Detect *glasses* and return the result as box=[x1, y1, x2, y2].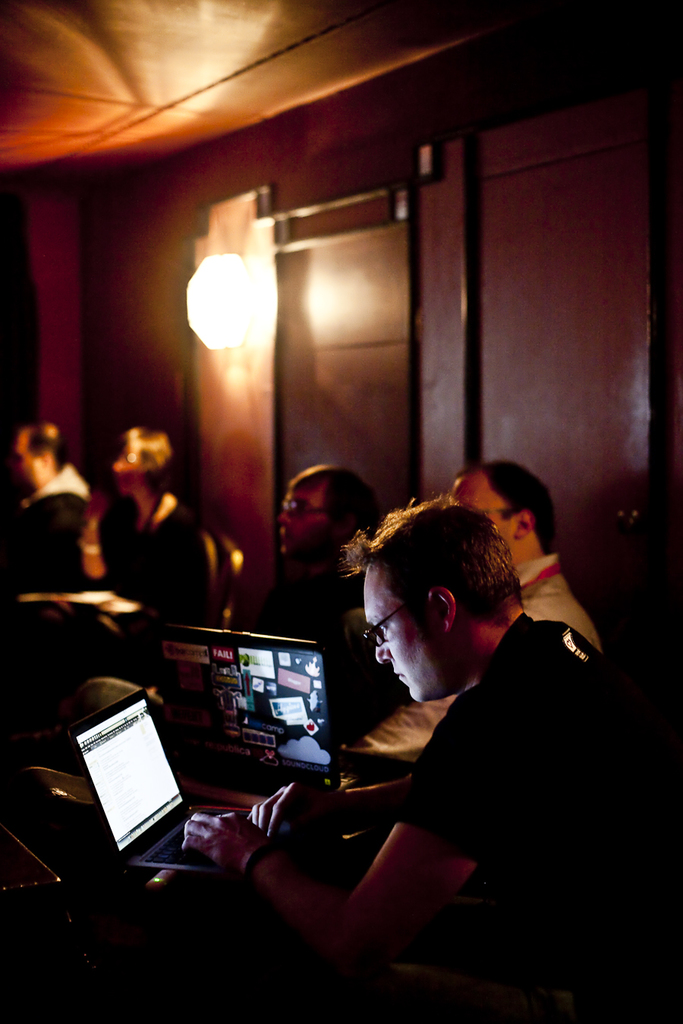
box=[358, 605, 420, 658].
